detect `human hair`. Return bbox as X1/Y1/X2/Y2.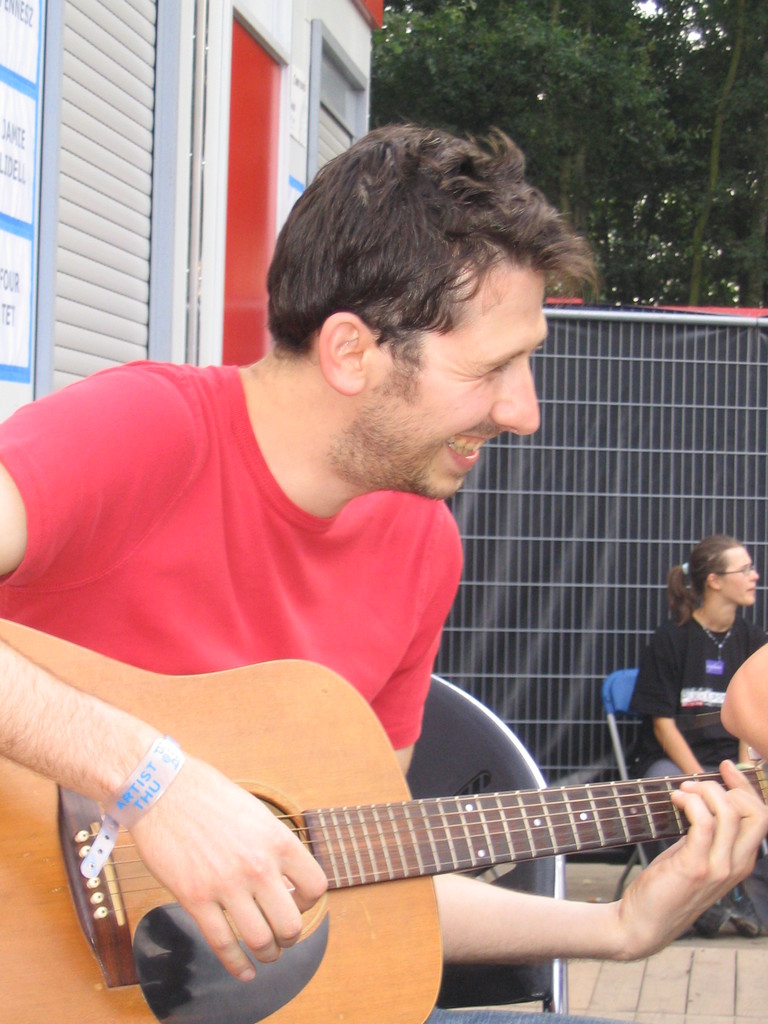
264/127/604/368.
